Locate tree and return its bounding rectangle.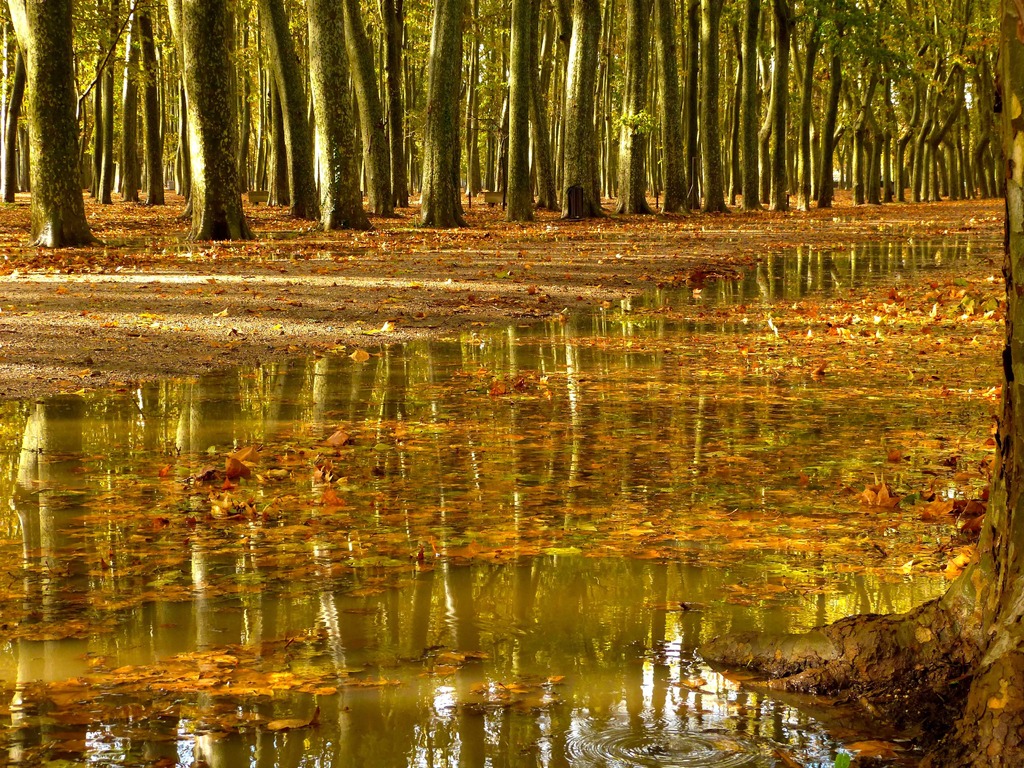
<region>421, 0, 472, 227</region>.
